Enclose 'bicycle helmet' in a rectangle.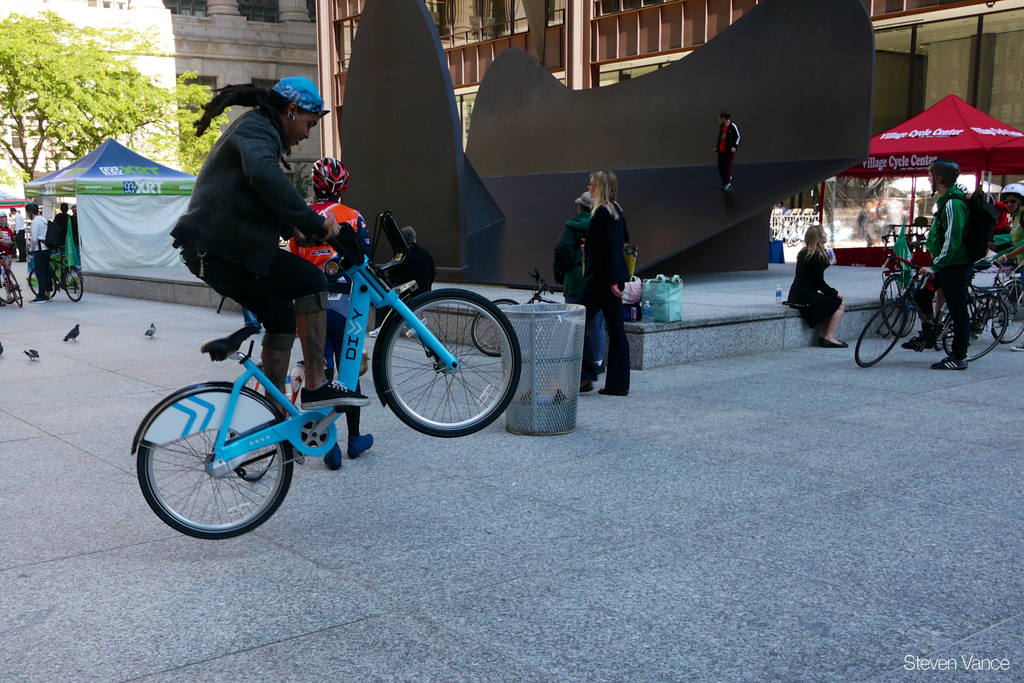
bbox(932, 158, 959, 190).
